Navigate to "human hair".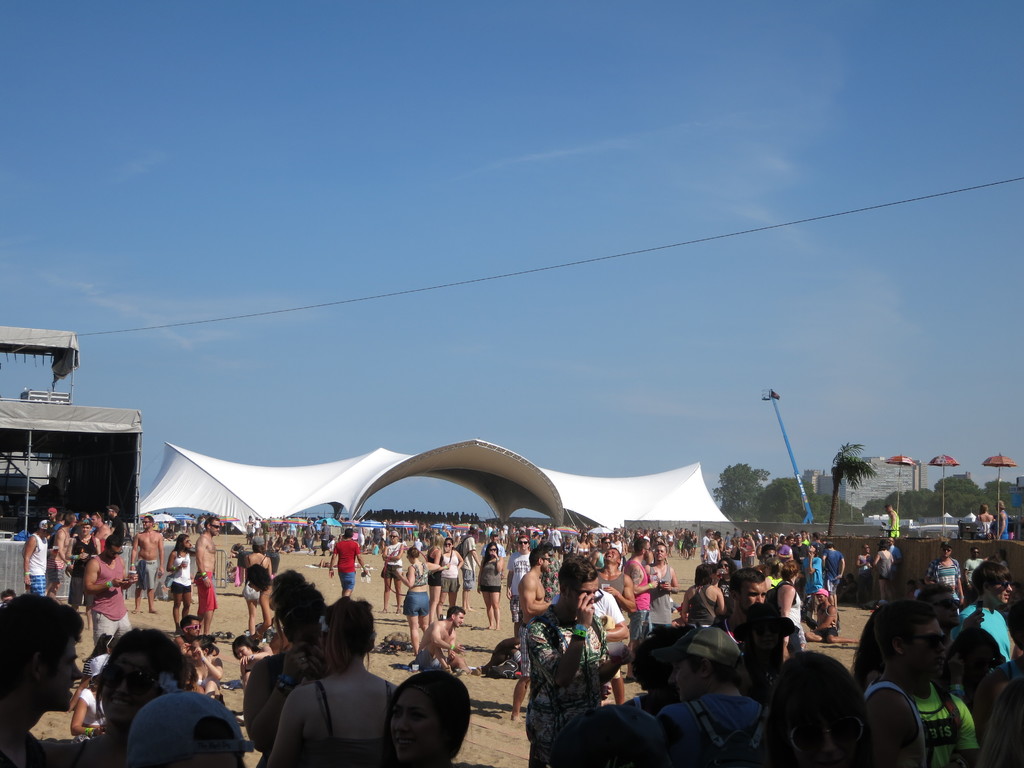
Navigation target: BBox(406, 544, 422, 556).
